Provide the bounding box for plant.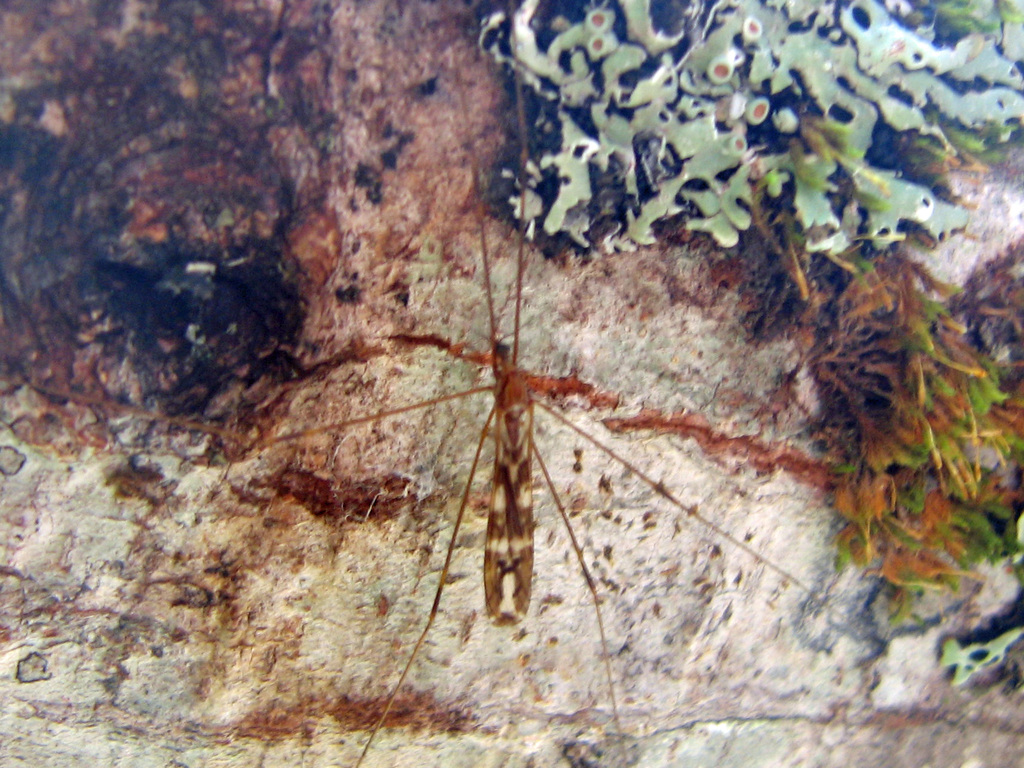
left=800, top=260, right=1022, bottom=632.
